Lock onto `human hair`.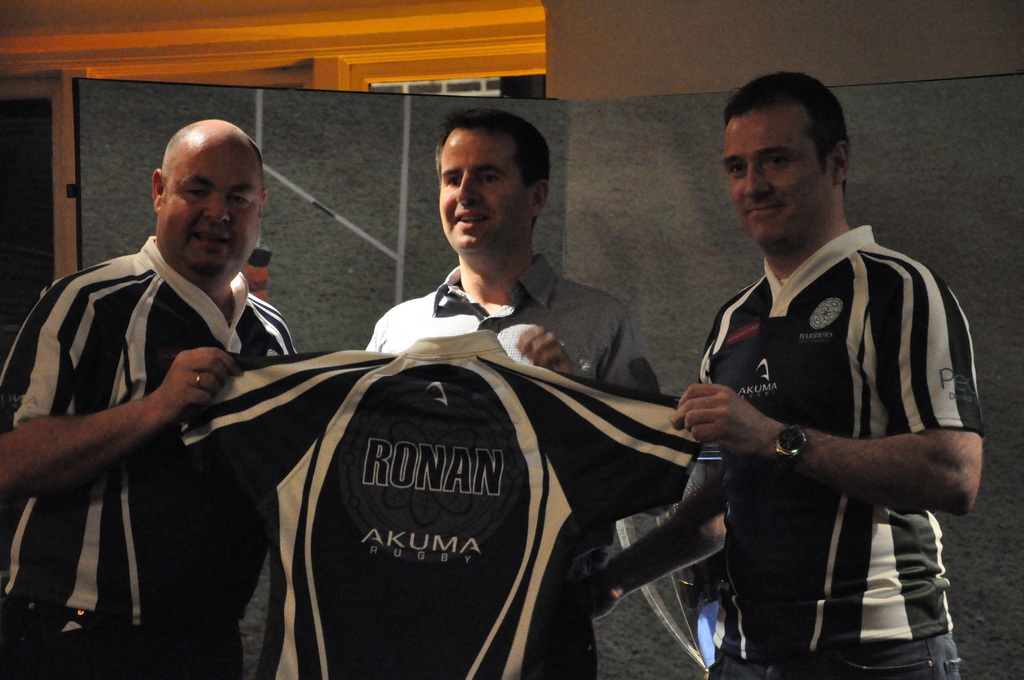
Locked: (left=437, top=110, right=552, bottom=190).
